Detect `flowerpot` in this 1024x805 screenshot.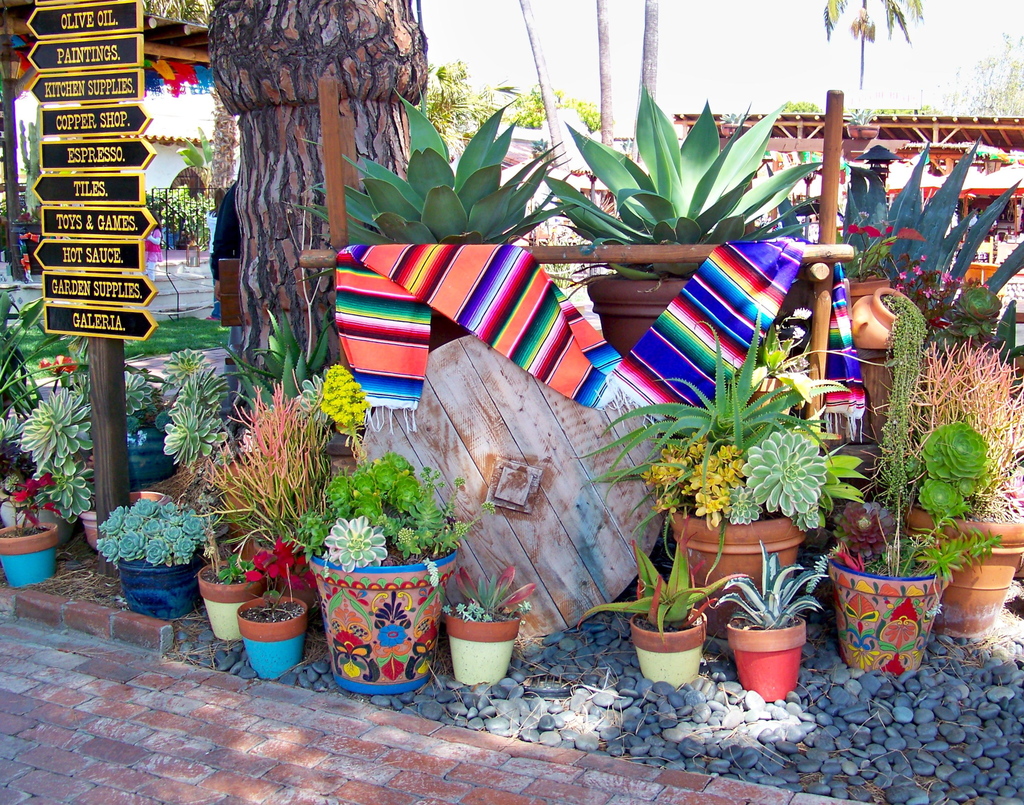
Detection: <region>118, 554, 195, 619</region>.
